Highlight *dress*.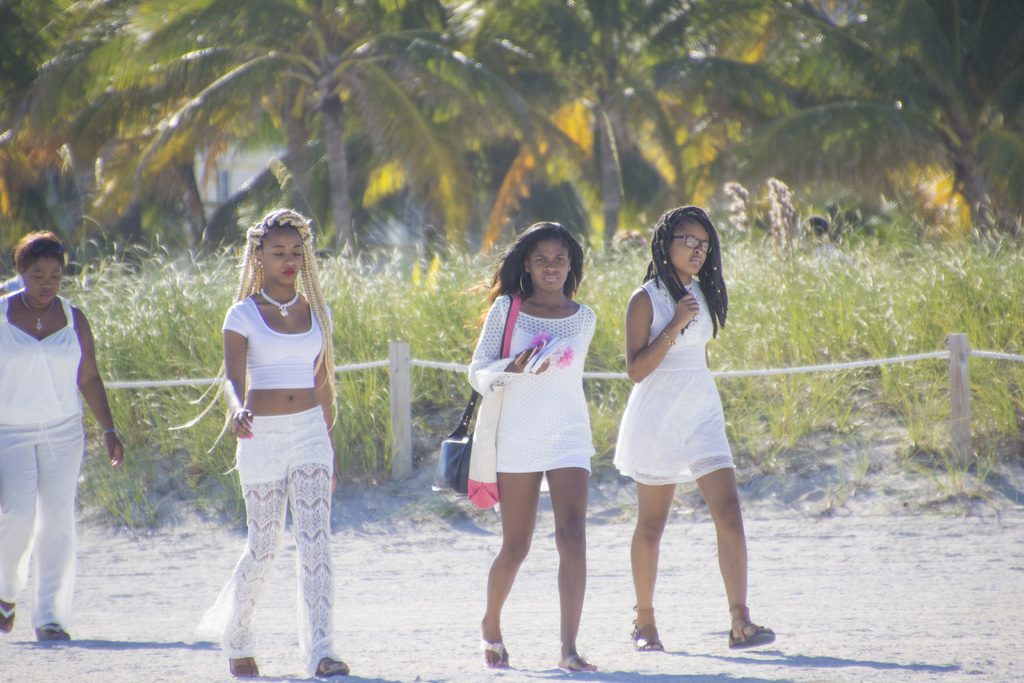
Highlighted region: box=[467, 296, 596, 475].
